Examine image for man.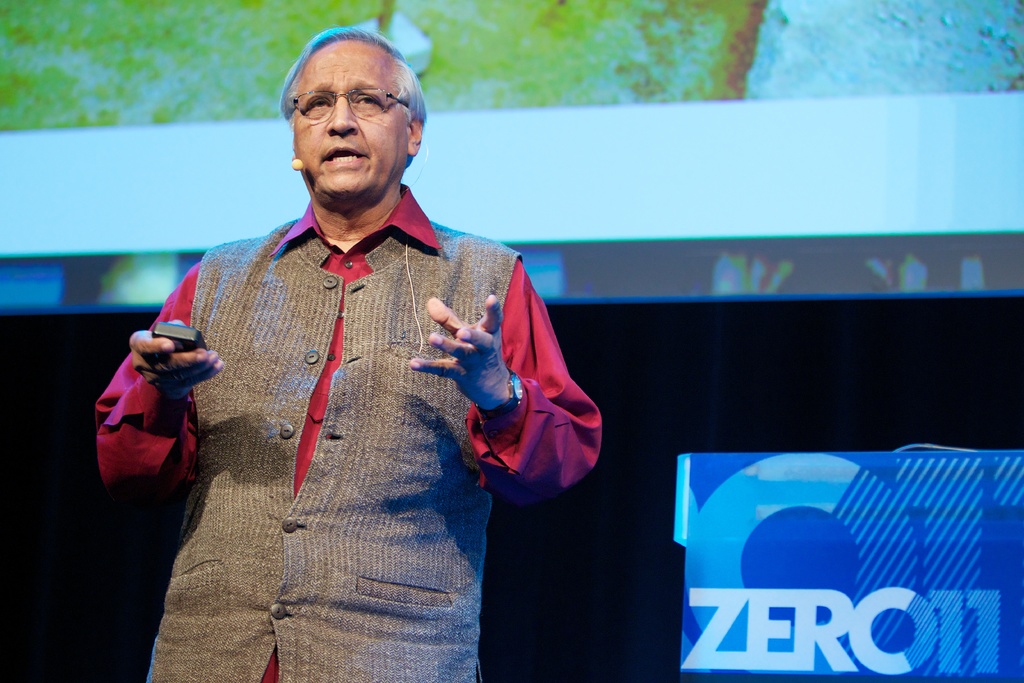
Examination result: box(130, 33, 600, 654).
